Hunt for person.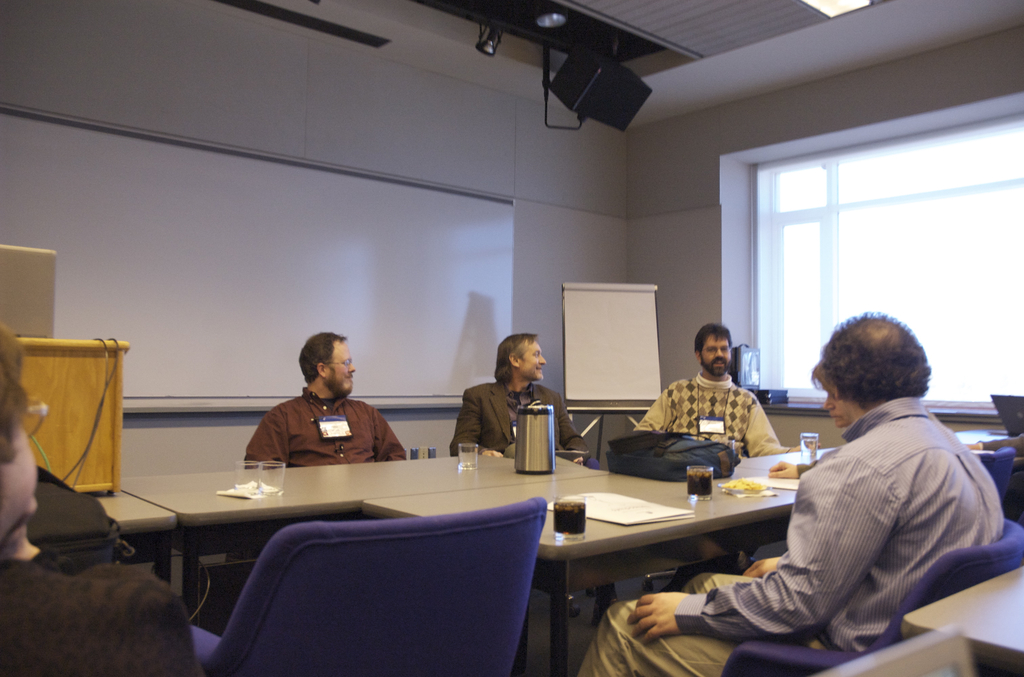
Hunted down at box(0, 314, 212, 676).
